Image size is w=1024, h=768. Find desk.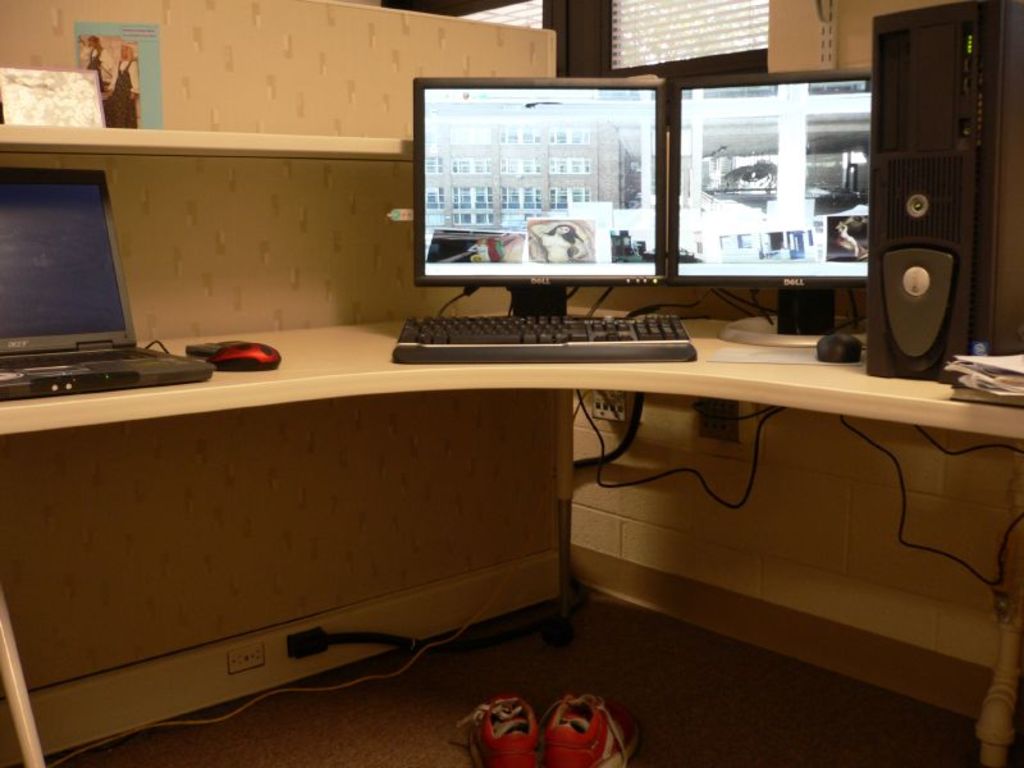
[0, 307, 1023, 767].
